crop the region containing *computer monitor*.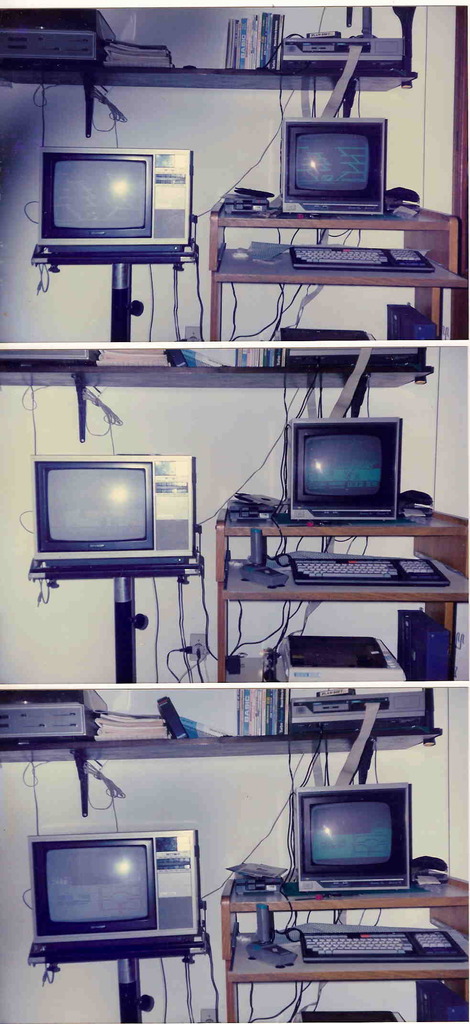
Crop region: <box>290,413,404,525</box>.
